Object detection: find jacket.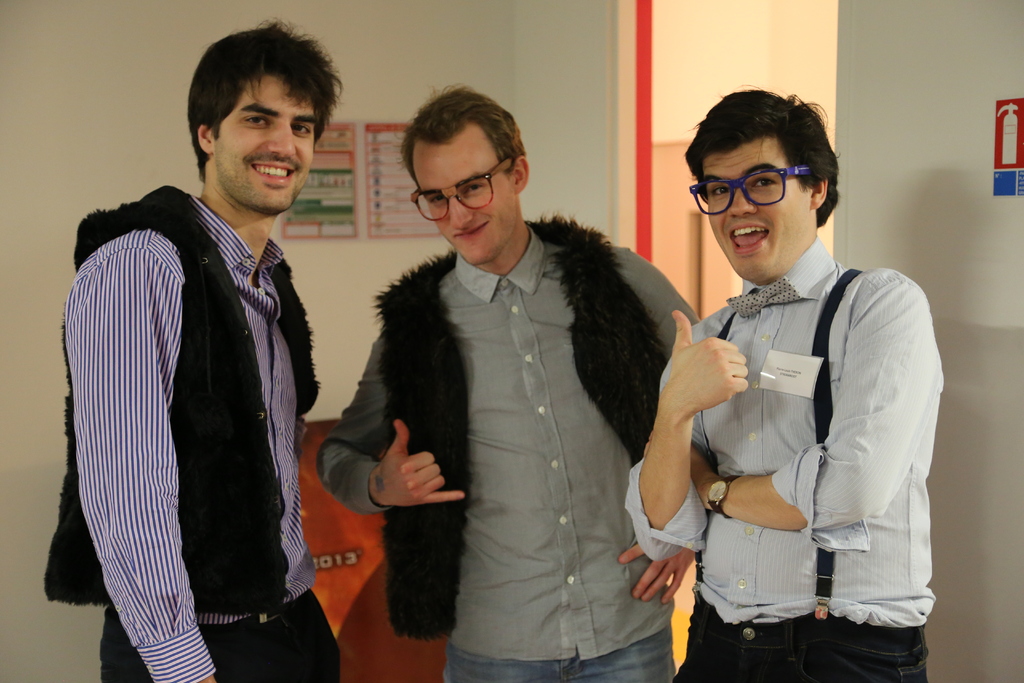
bbox=[37, 186, 326, 616].
